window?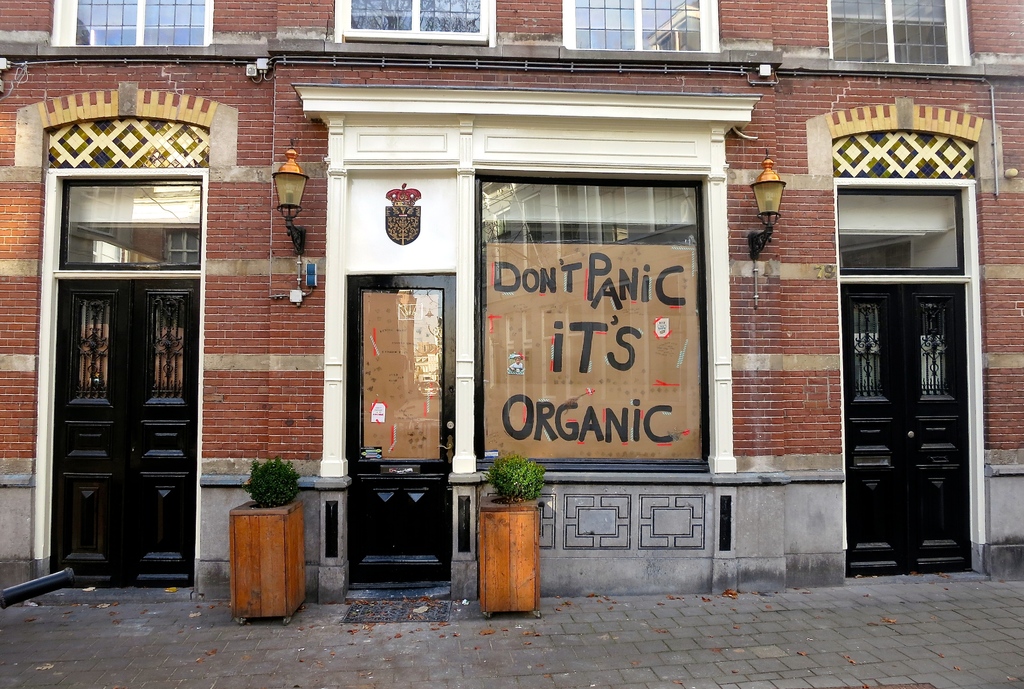
crop(826, 0, 965, 64)
